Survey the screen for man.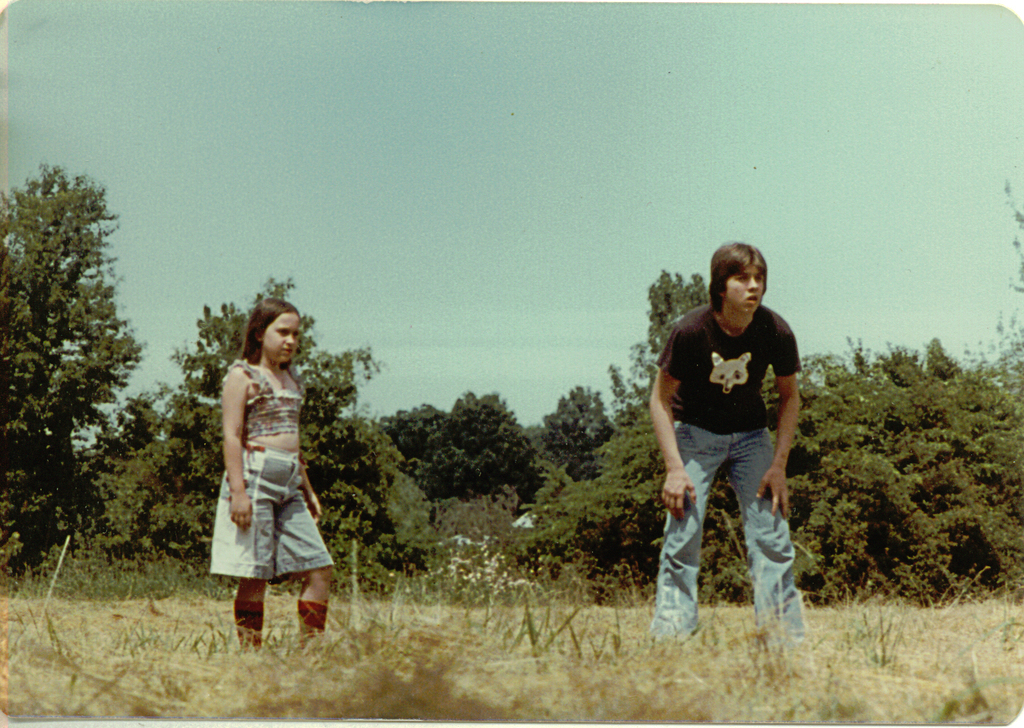
Survey found: 637, 265, 818, 630.
